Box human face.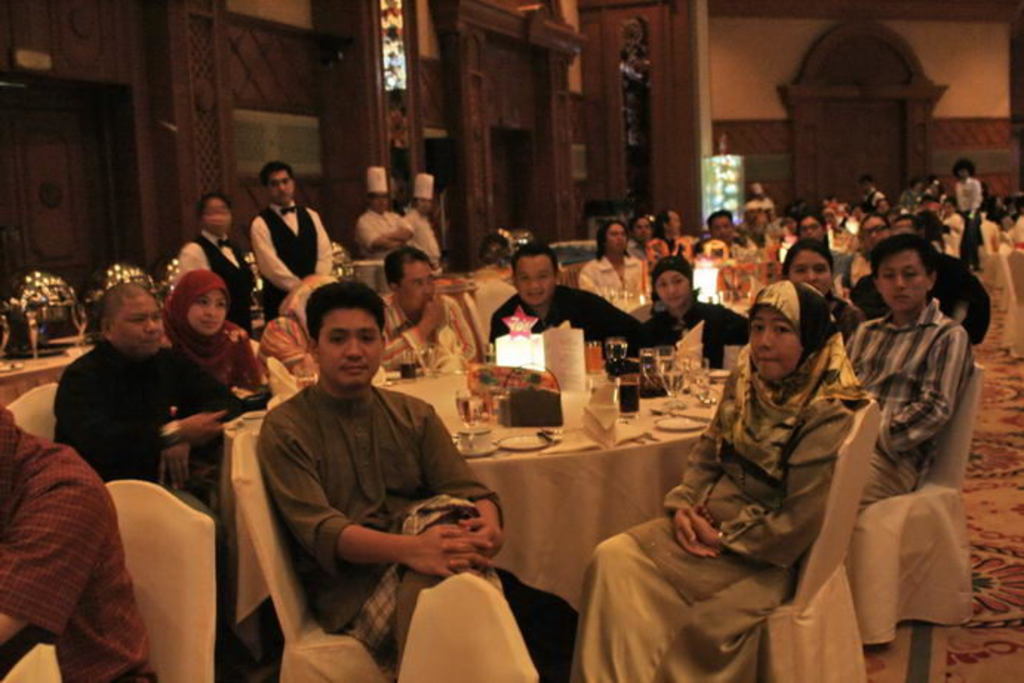
box(802, 215, 828, 240).
